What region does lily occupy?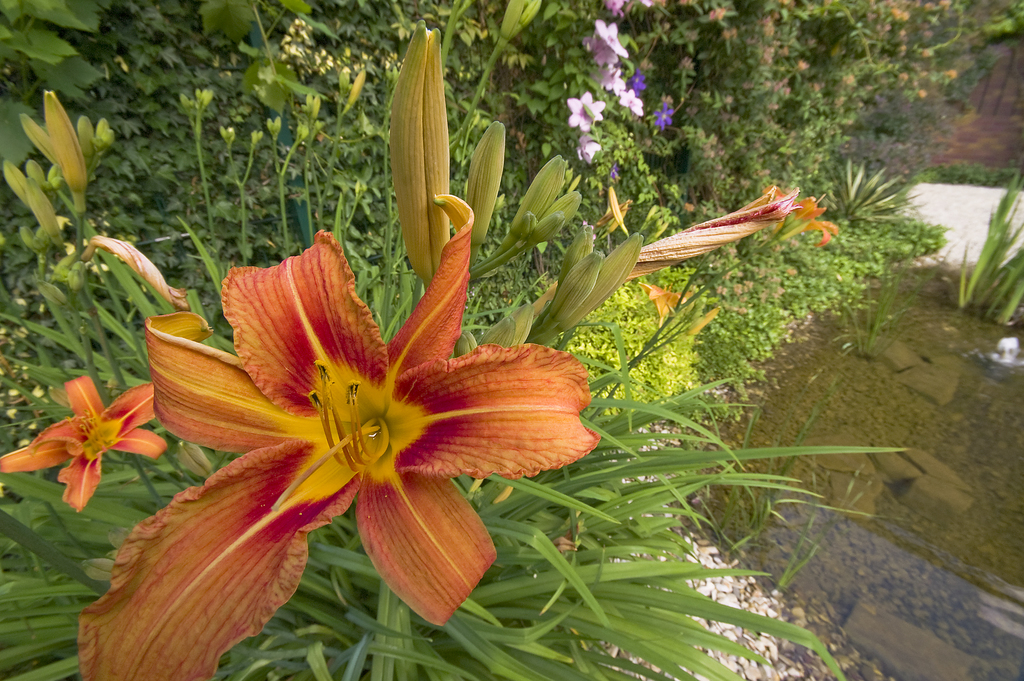
l=566, t=95, r=604, b=133.
